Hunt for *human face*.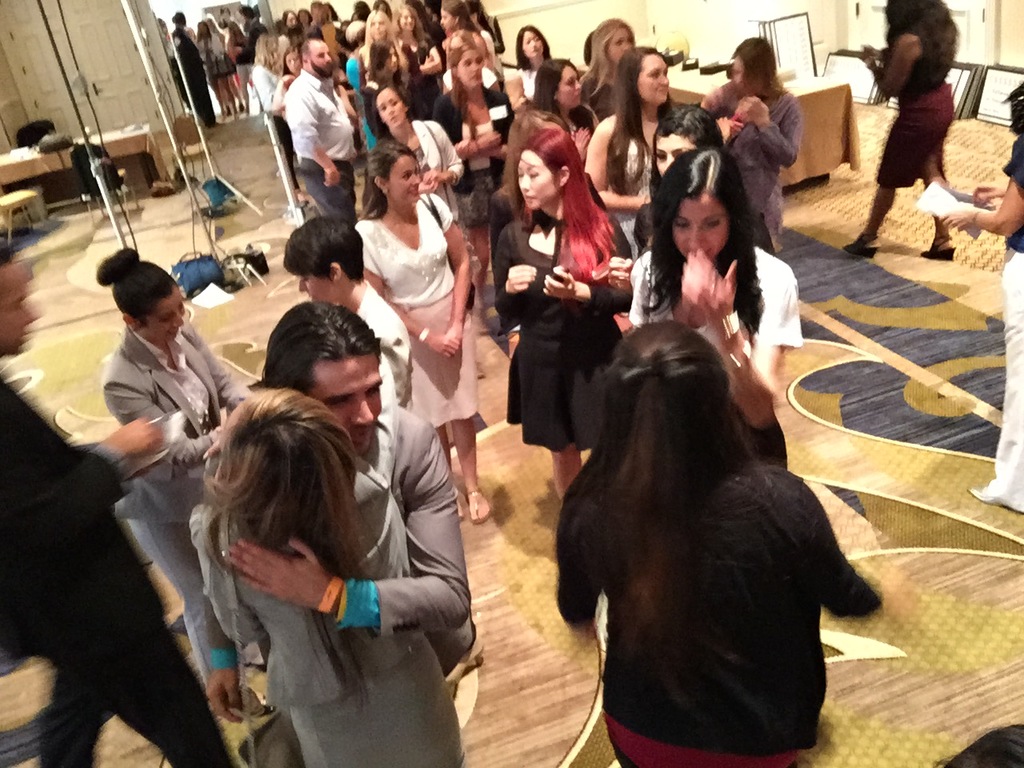
Hunted down at detection(557, 65, 581, 106).
